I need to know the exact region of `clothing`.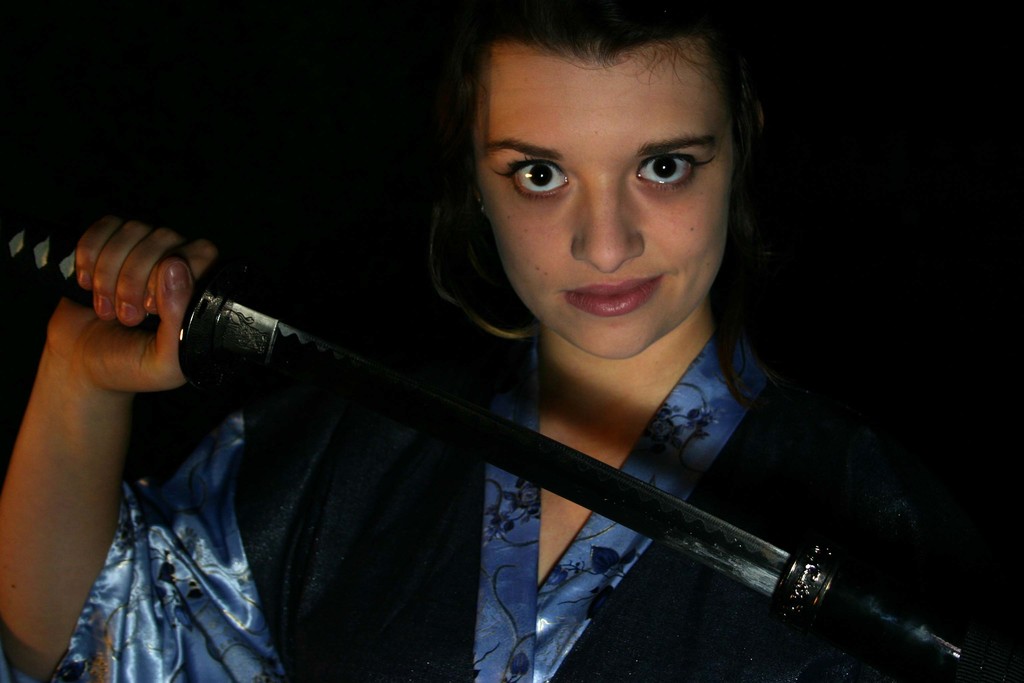
Region: (x1=0, y1=286, x2=797, y2=682).
